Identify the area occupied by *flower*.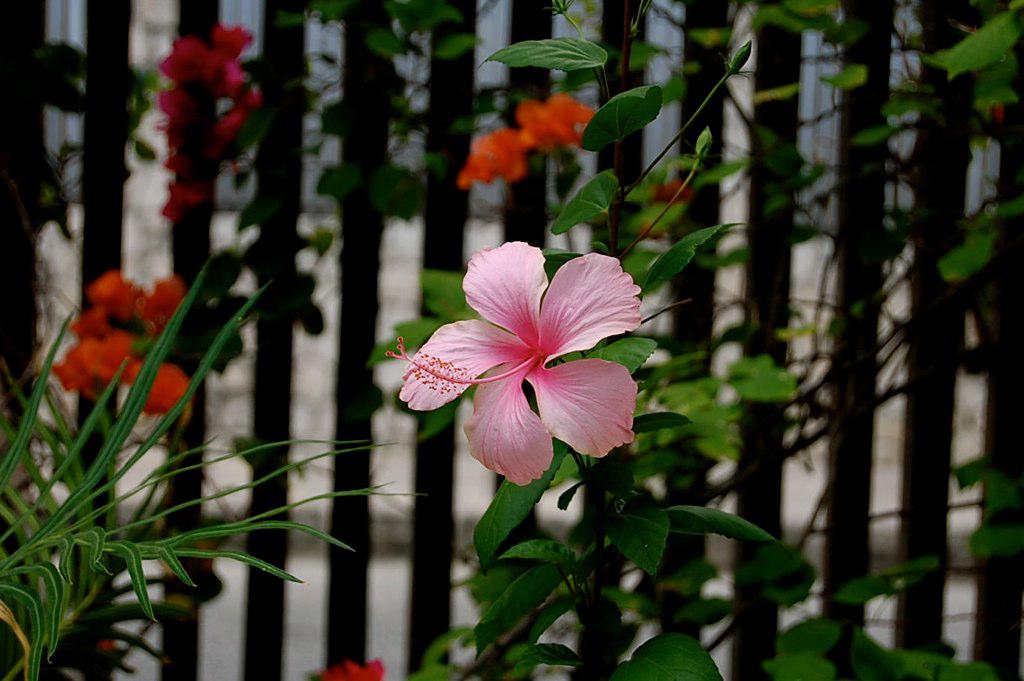
Area: x1=451 y1=125 x2=529 y2=187.
